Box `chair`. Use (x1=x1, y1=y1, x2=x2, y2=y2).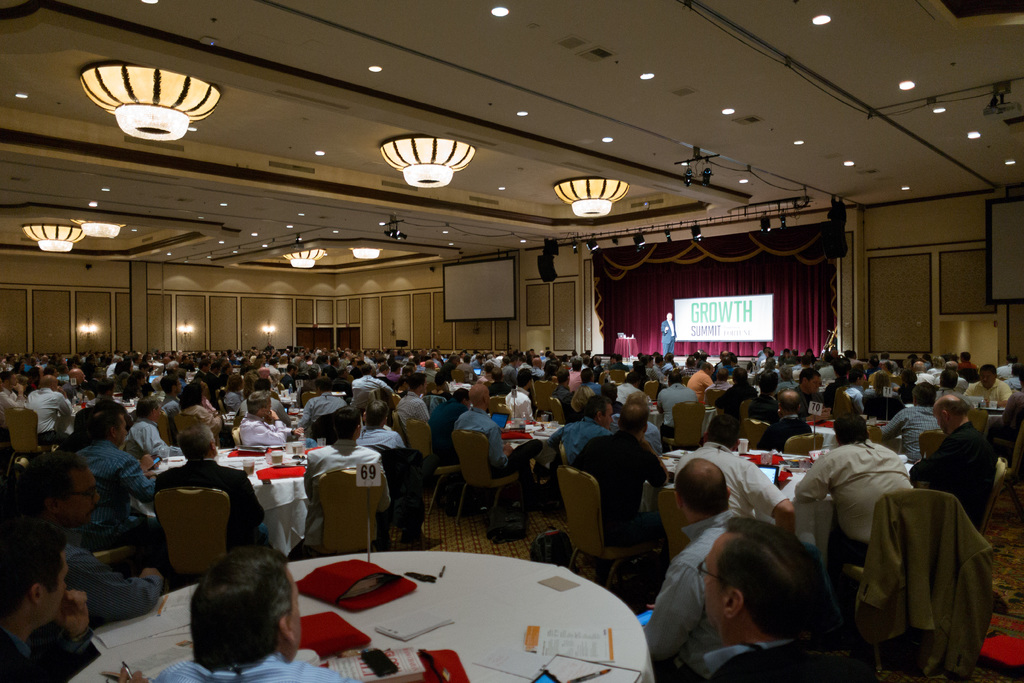
(x1=152, y1=490, x2=235, y2=587).
